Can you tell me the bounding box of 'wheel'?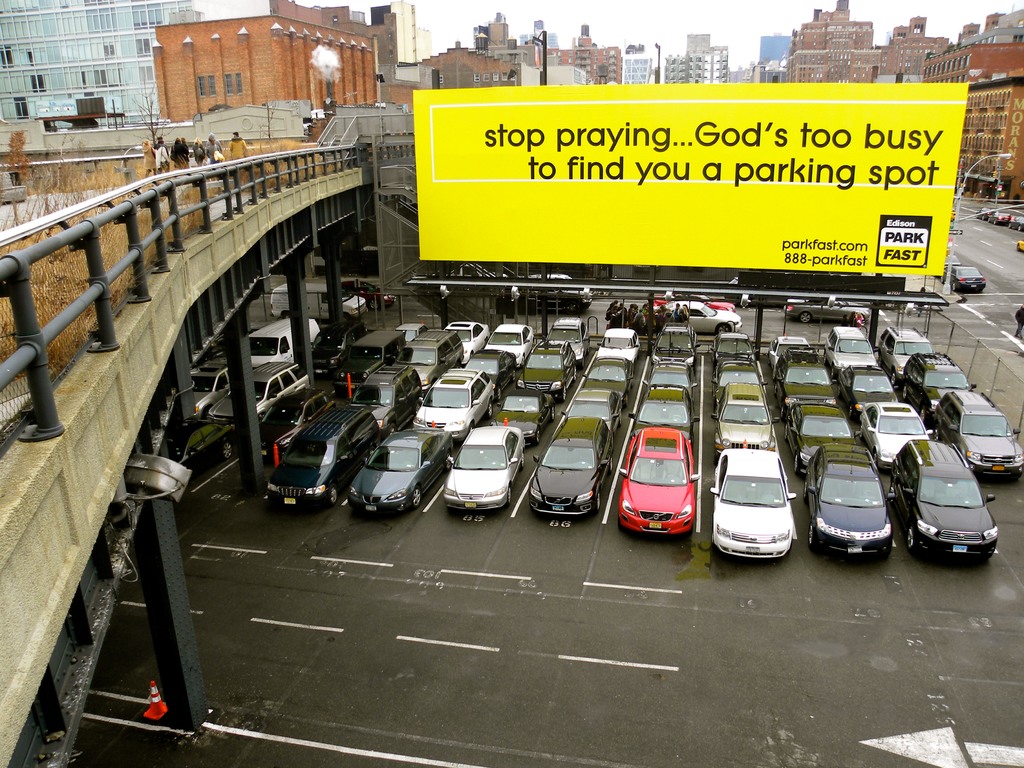
715/325/733/336.
